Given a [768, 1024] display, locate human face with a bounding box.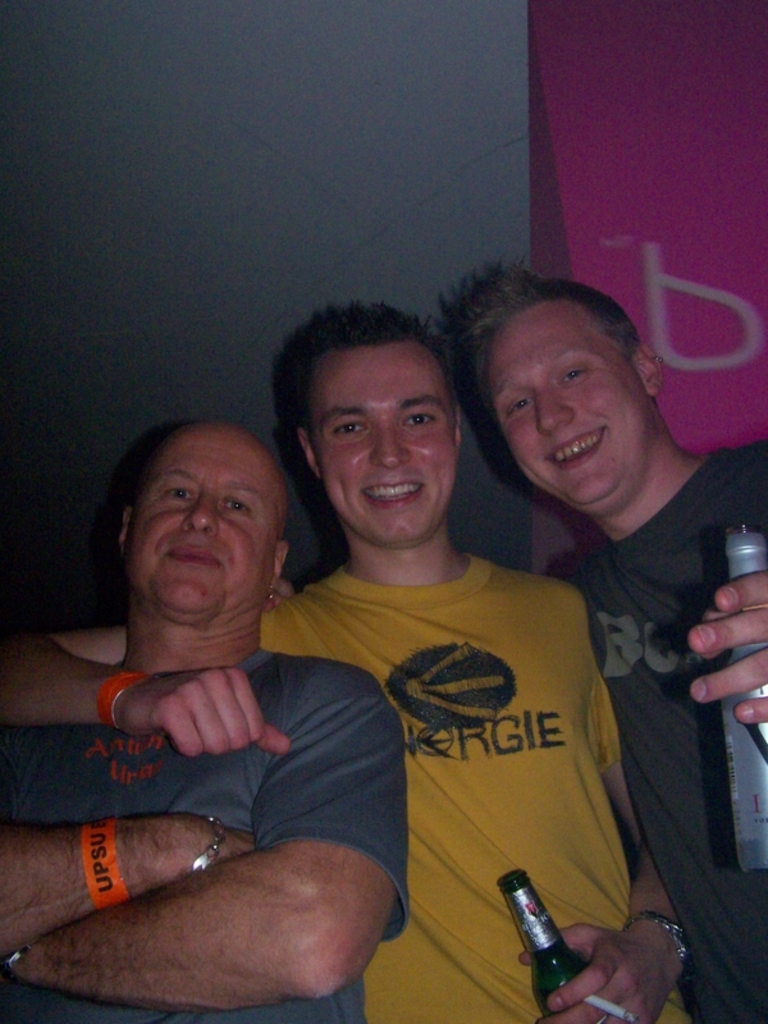
Located: left=307, top=348, right=458, bottom=543.
